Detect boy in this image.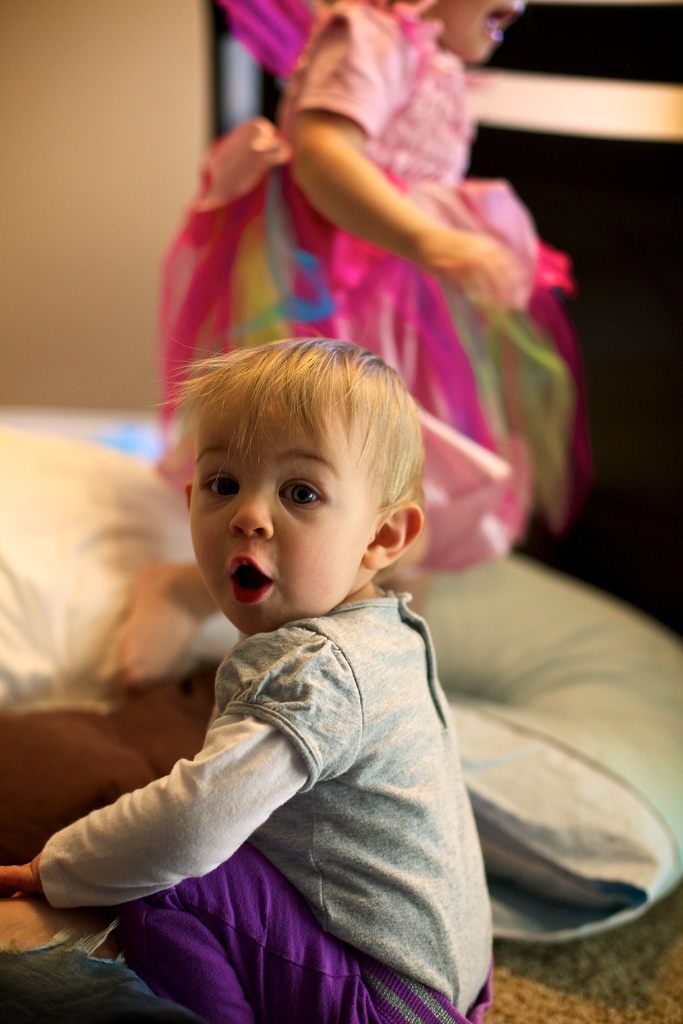
Detection: BBox(51, 275, 485, 993).
